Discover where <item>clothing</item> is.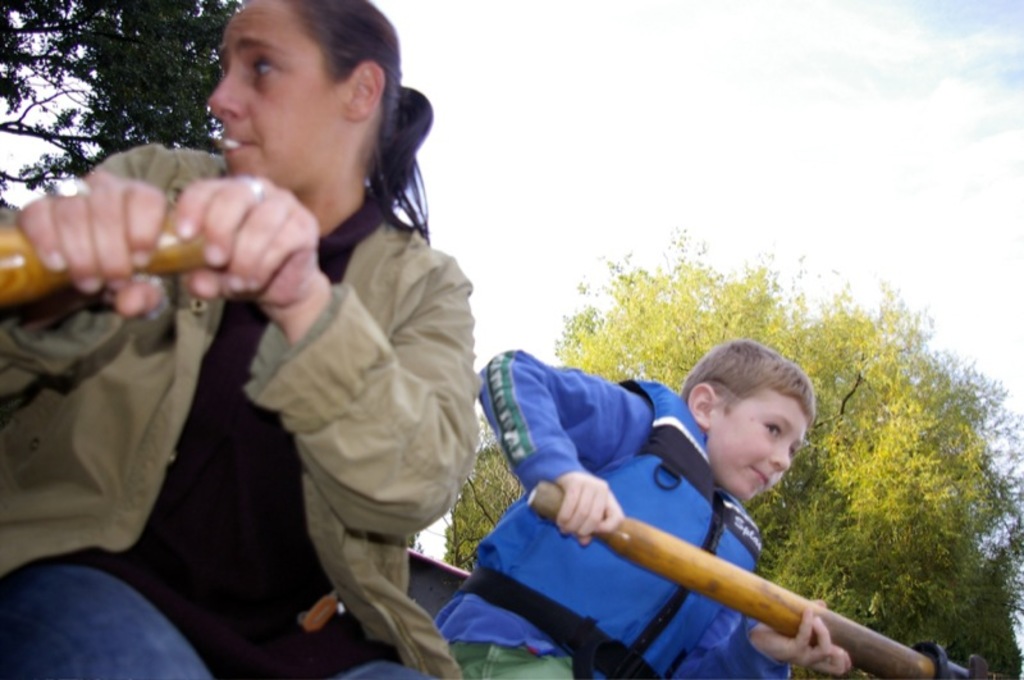
Discovered at (x1=439, y1=346, x2=756, y2=679).
